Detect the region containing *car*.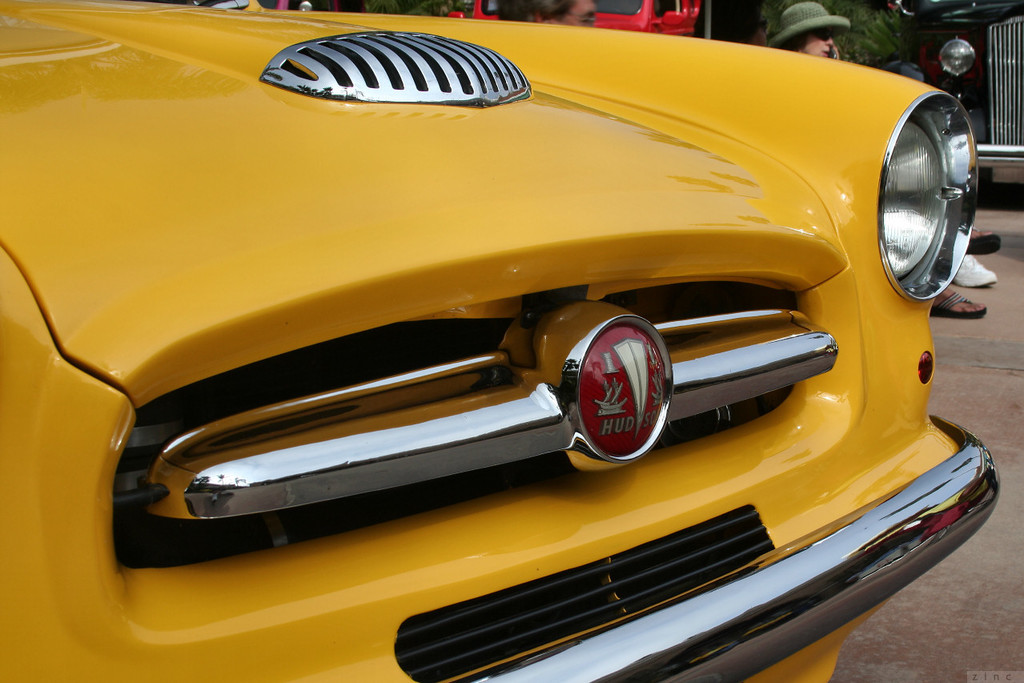
[left=1, top=6, right=1003, bottom=676].
